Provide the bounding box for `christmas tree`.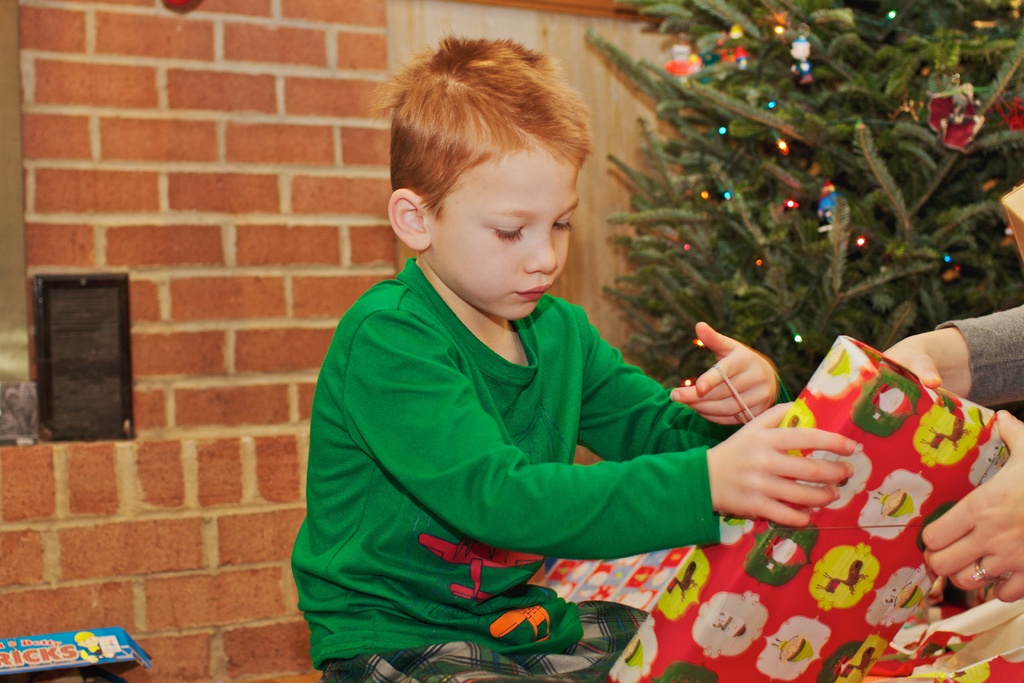
[left=594, top=0, right=1023, bottom=431].
